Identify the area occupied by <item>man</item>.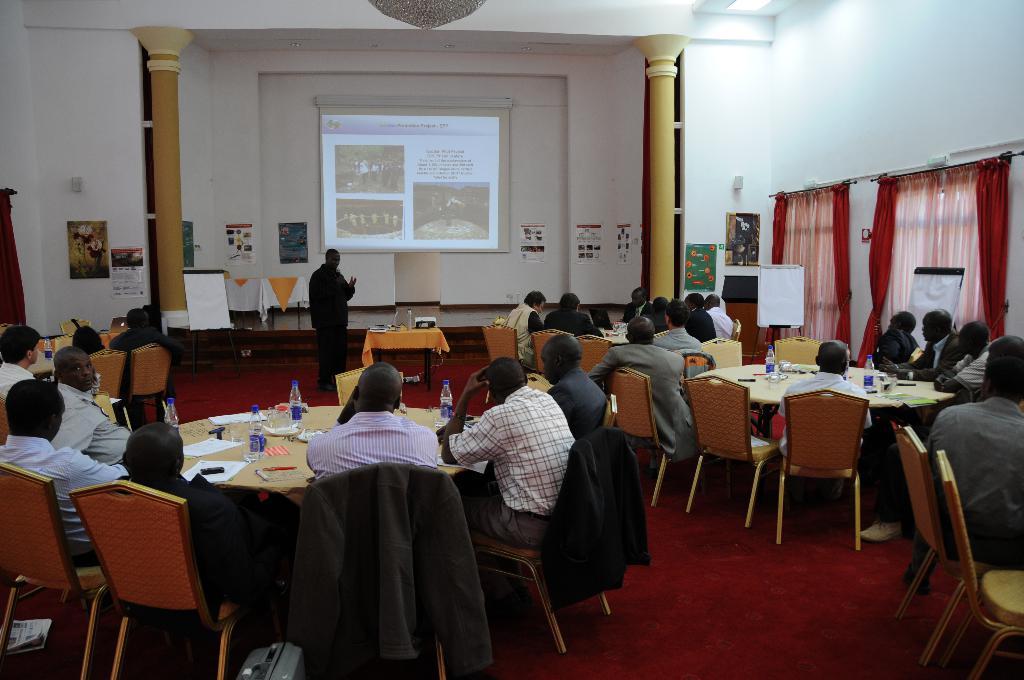
Area: 543,291,602,339.
